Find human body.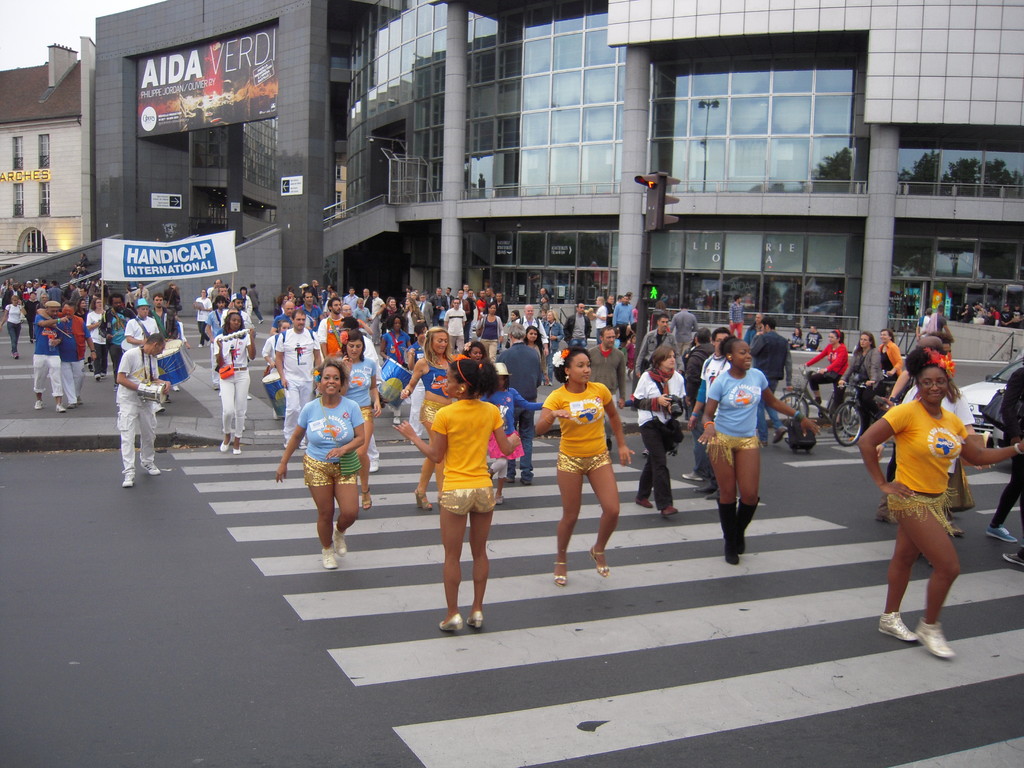
rect(922, 312, 950, 338).
